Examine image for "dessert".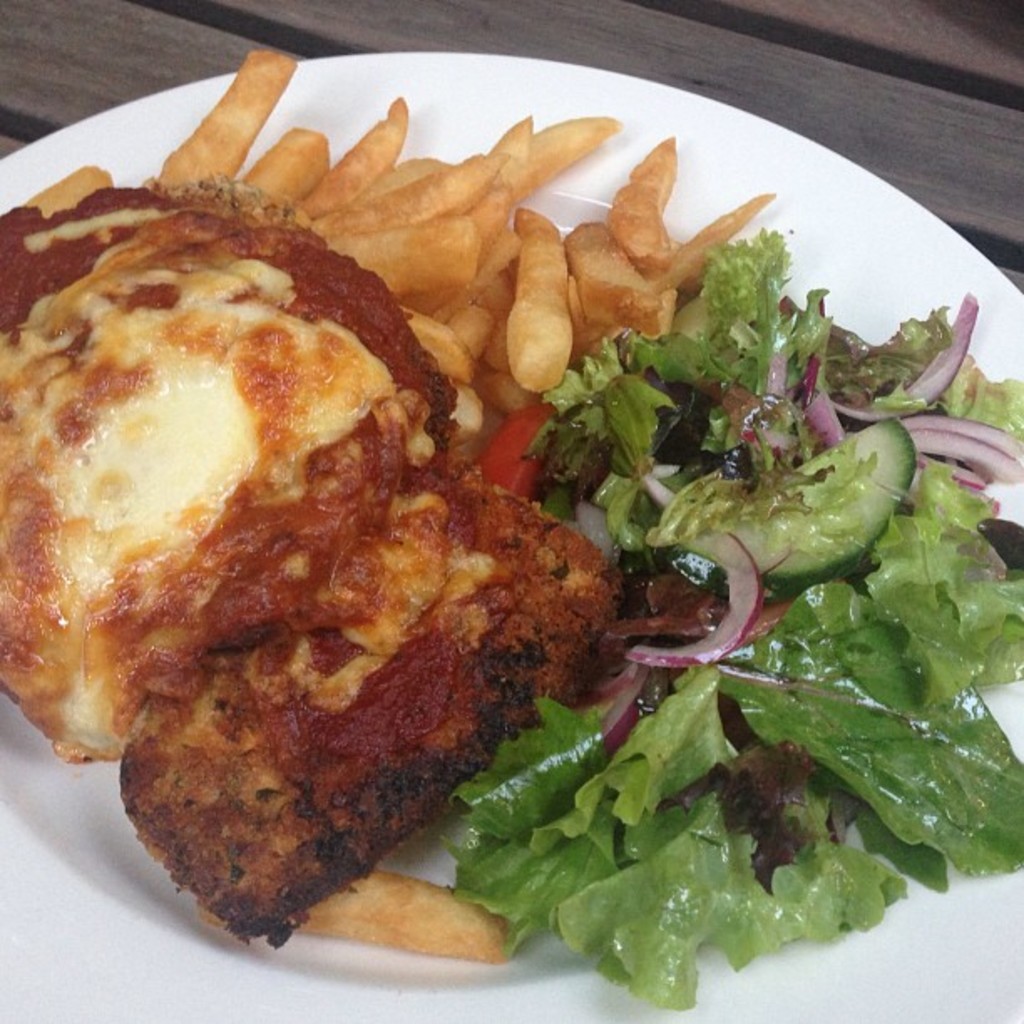
Examination result: box(0, 50, 1022, 999).
